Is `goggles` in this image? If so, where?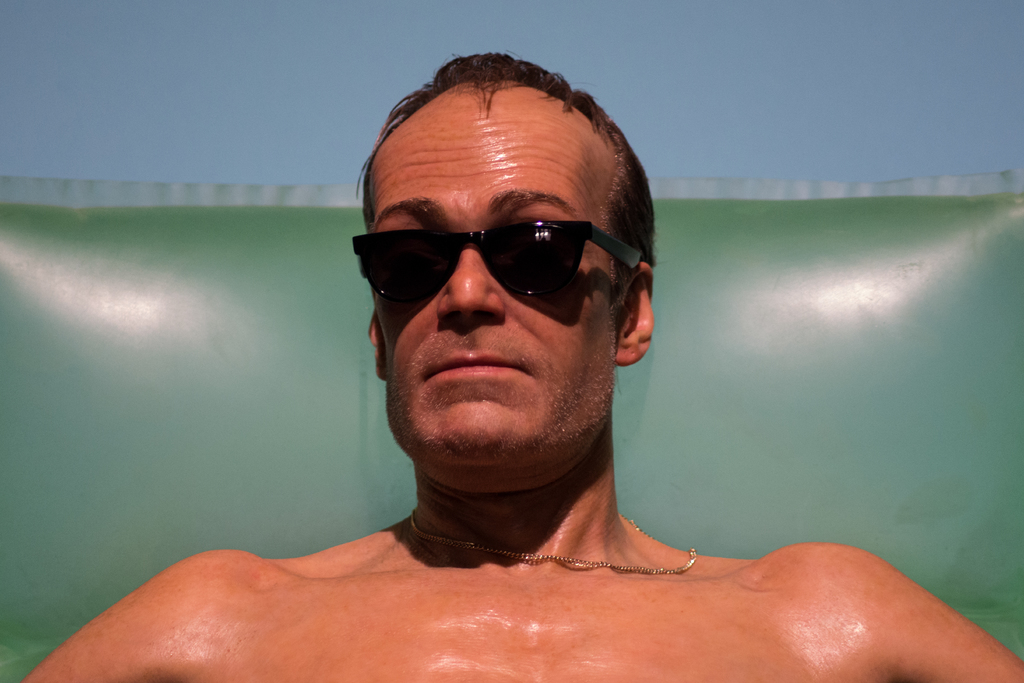
Yes, at bbox=(361, 196, 638, 305).
